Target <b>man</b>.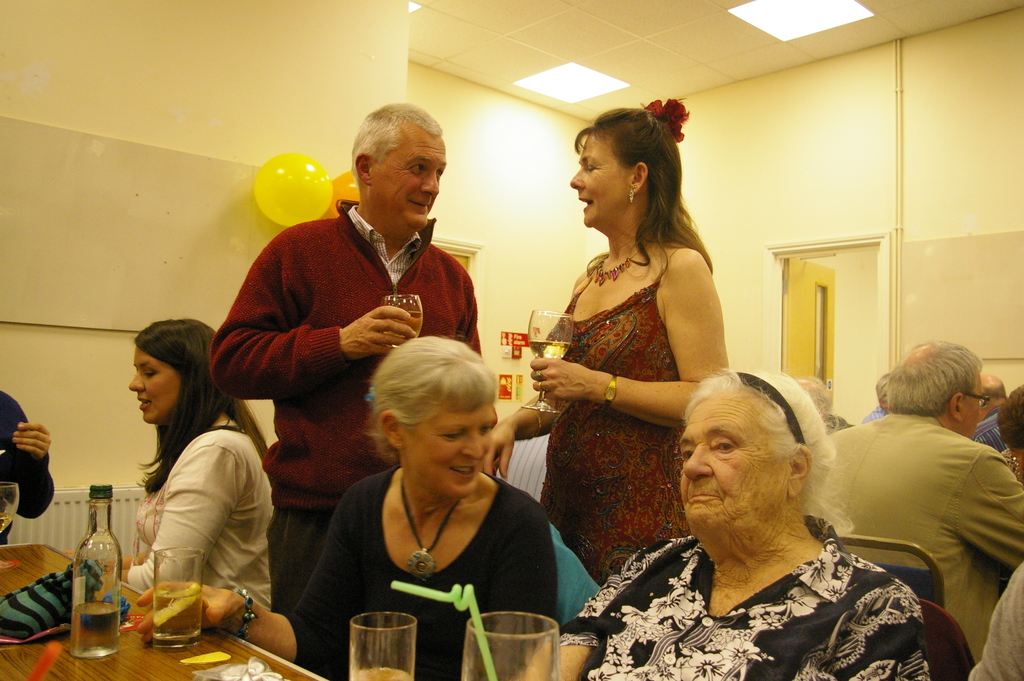
Target region: (811, 340, 1023, 659).
